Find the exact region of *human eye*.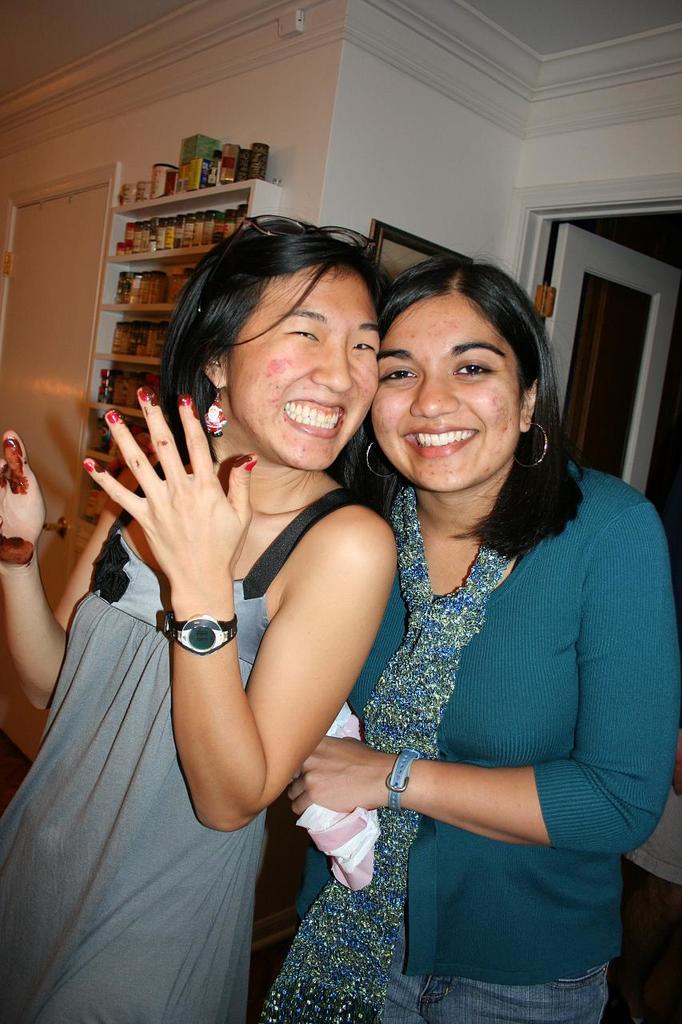
Exact region: x1=381, y1=364, x2=422, y2=385.
